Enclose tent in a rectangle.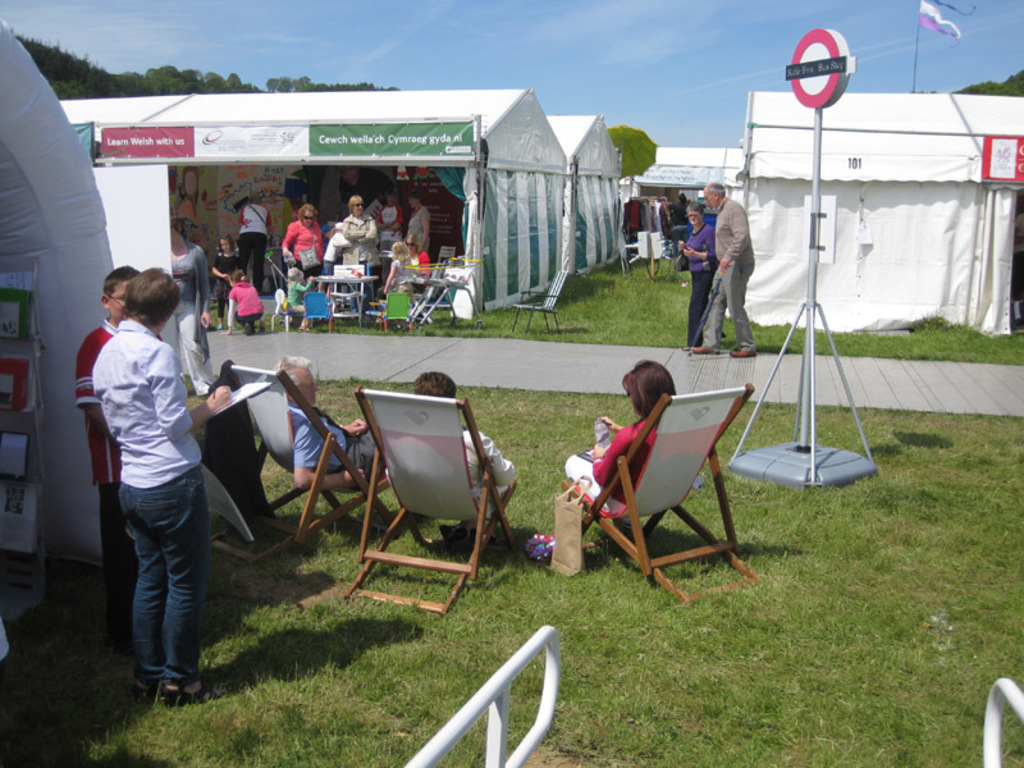
709, 74, 1023, 369.
